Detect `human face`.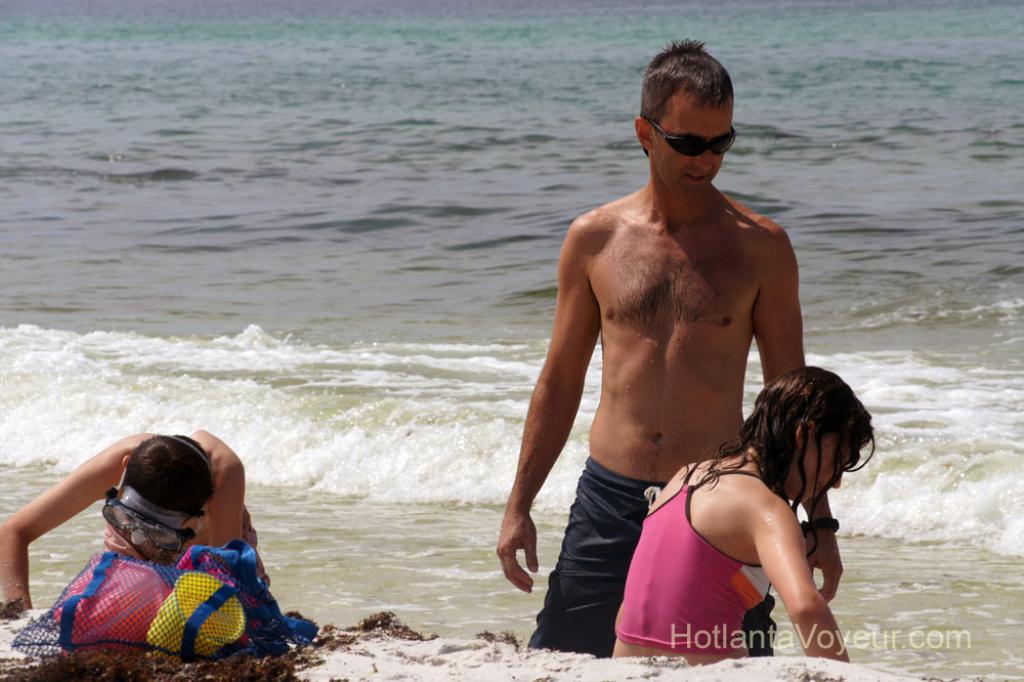
Detected at Rect(649, 99, 733, 198).
